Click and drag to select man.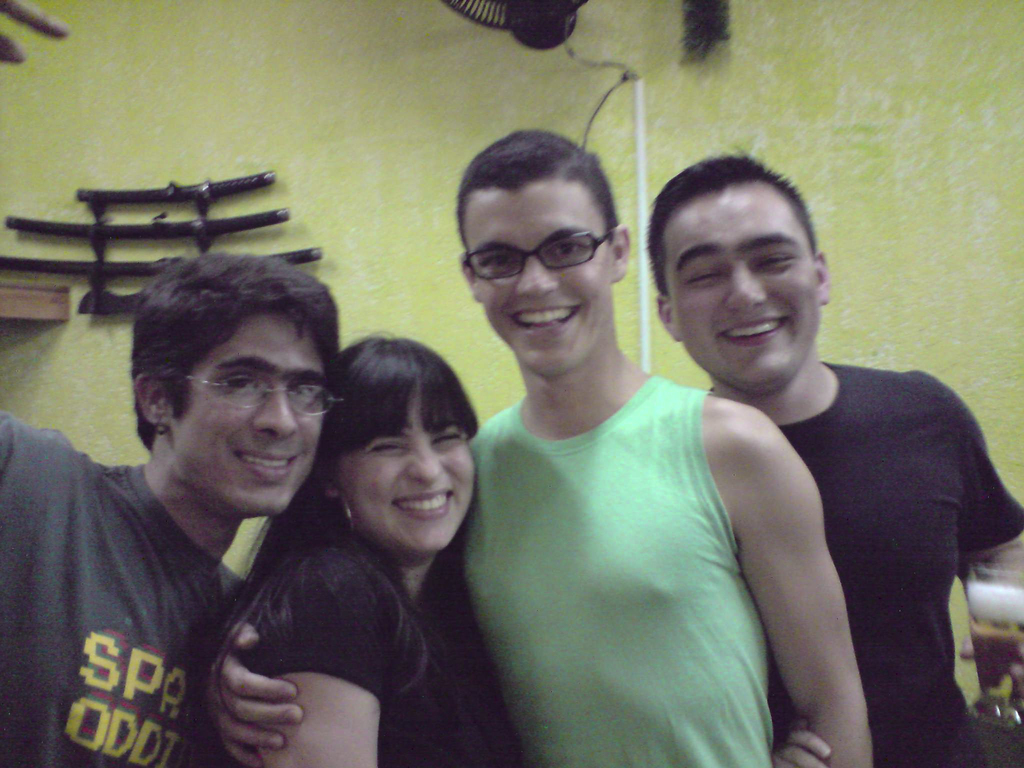
Selection: detection(207, 124, 878, 767).
